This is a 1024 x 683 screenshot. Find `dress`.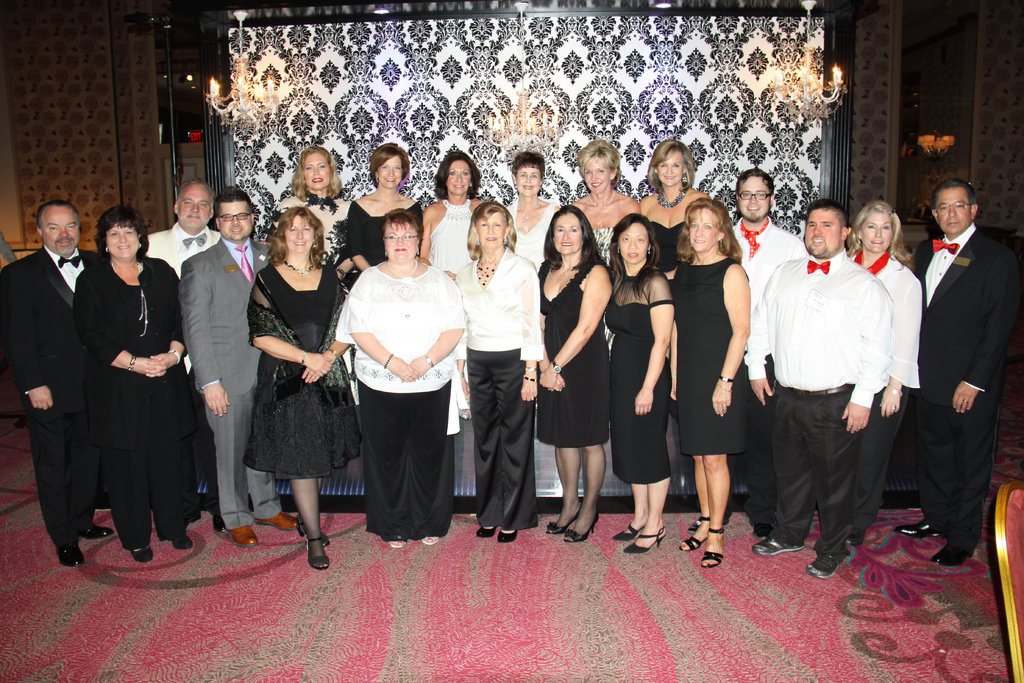
Bounding box: <region>675, 263, 750, 456</region>.
